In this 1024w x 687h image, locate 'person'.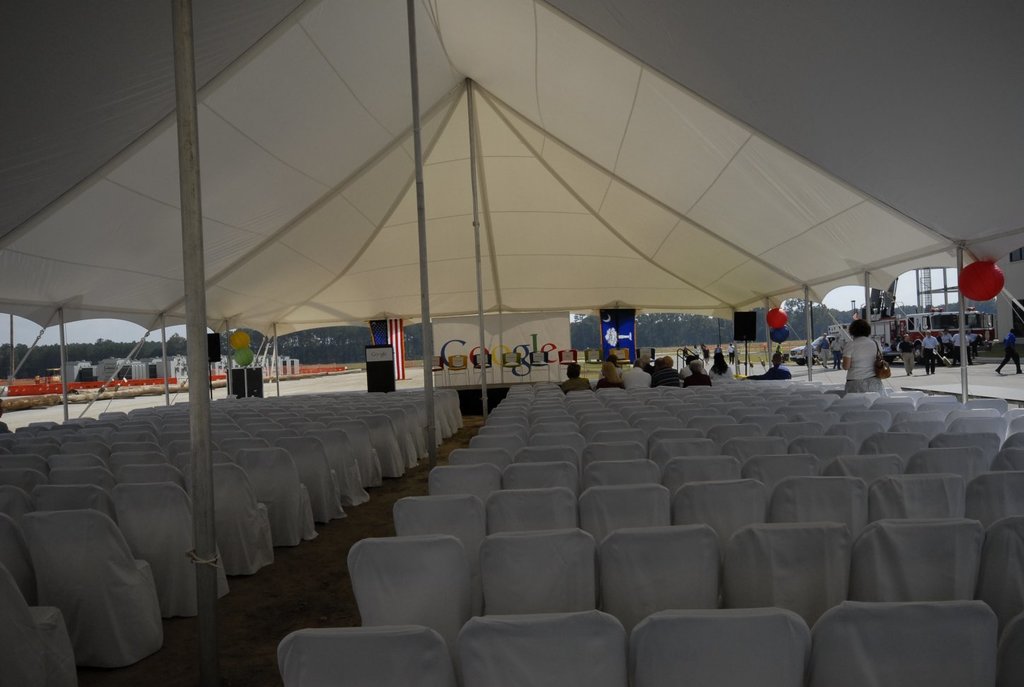
Bounding box: region(970, 333, 976, 358).
